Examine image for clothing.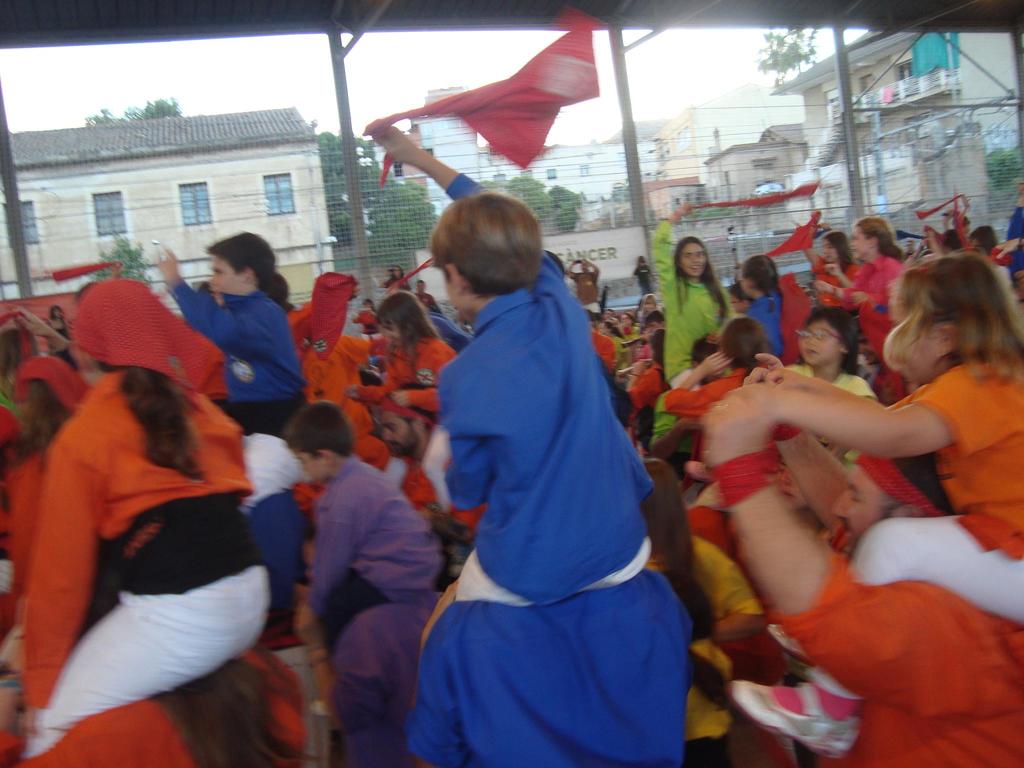
Examination result: locate(367, 17, 599, 177).
